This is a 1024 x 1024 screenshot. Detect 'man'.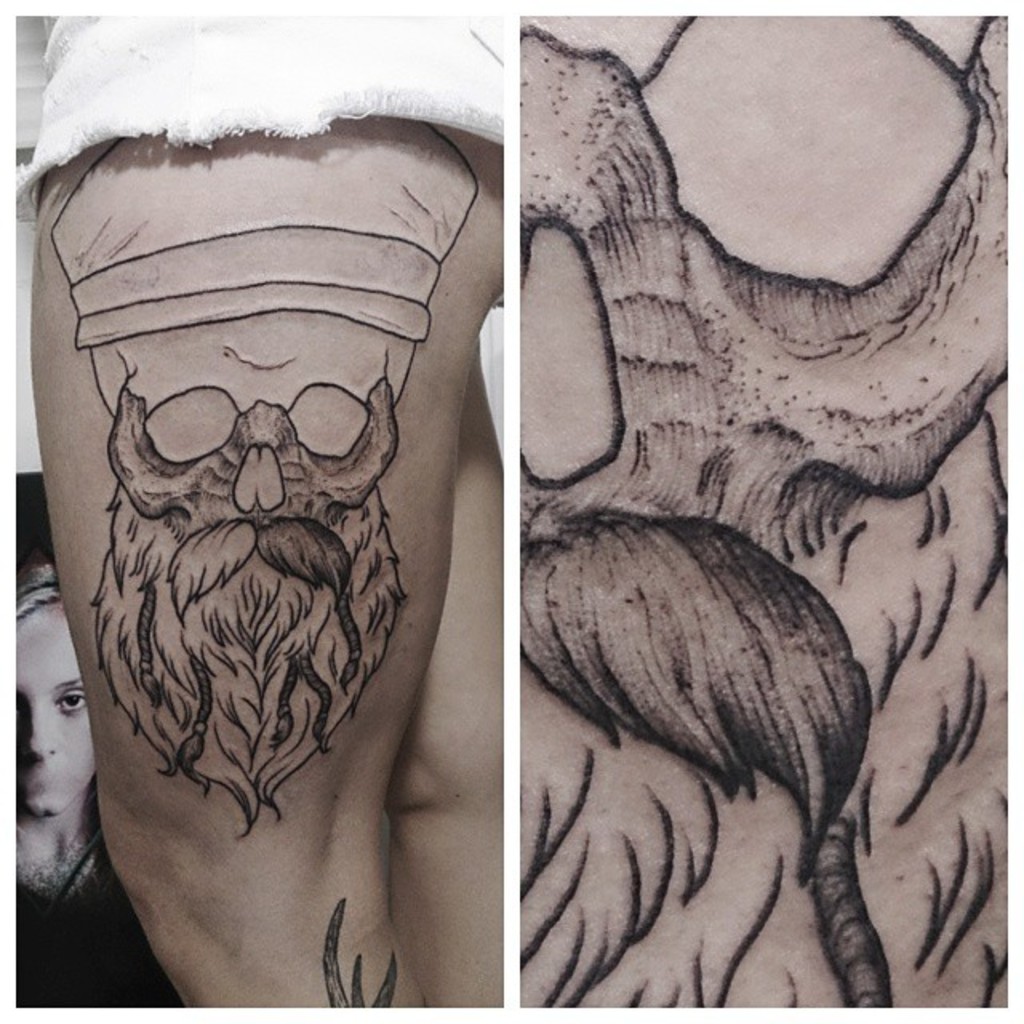
(53,139,483,627).
